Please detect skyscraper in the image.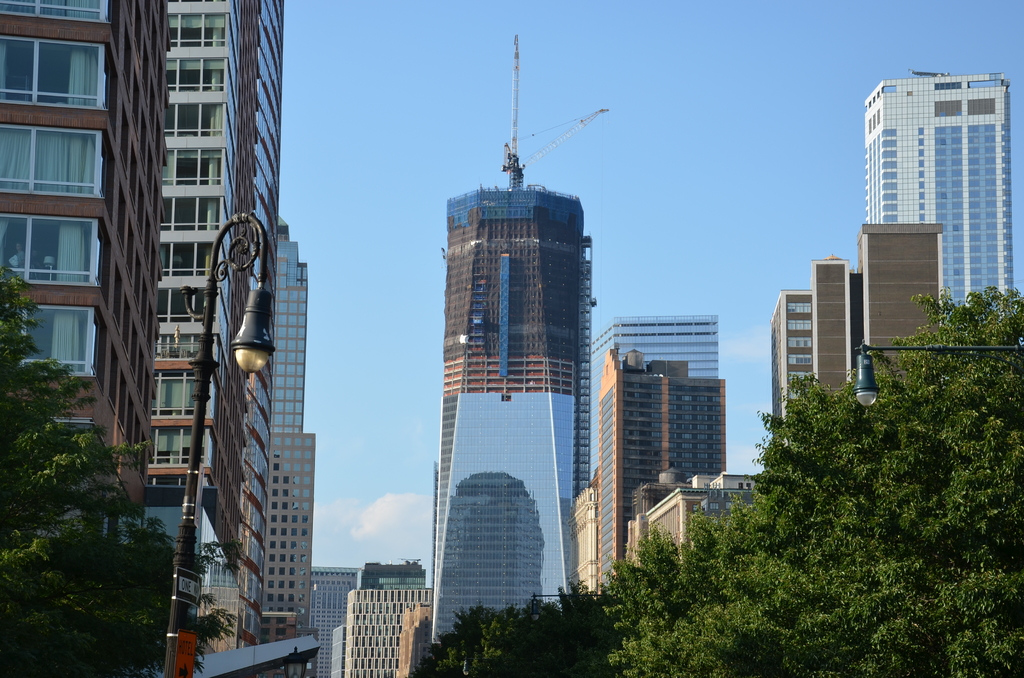
{"x1": 765, "y1": 220, "x2": 951, "y2": 456}.
